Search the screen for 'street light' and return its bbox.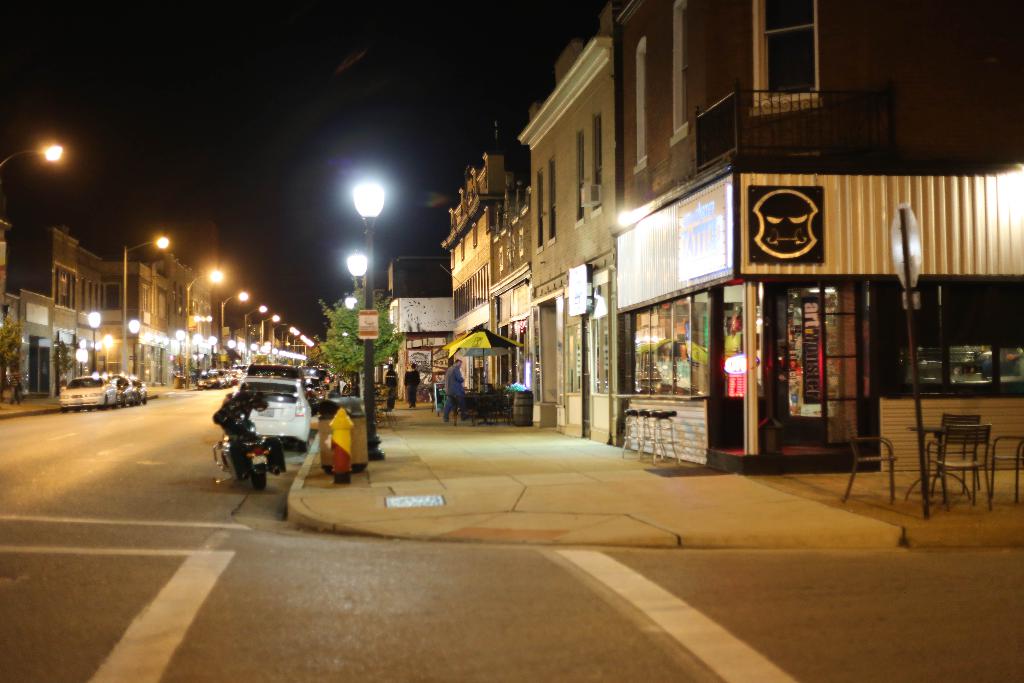
Found: <bbox>256, 313, 280, 368</bbox>.
